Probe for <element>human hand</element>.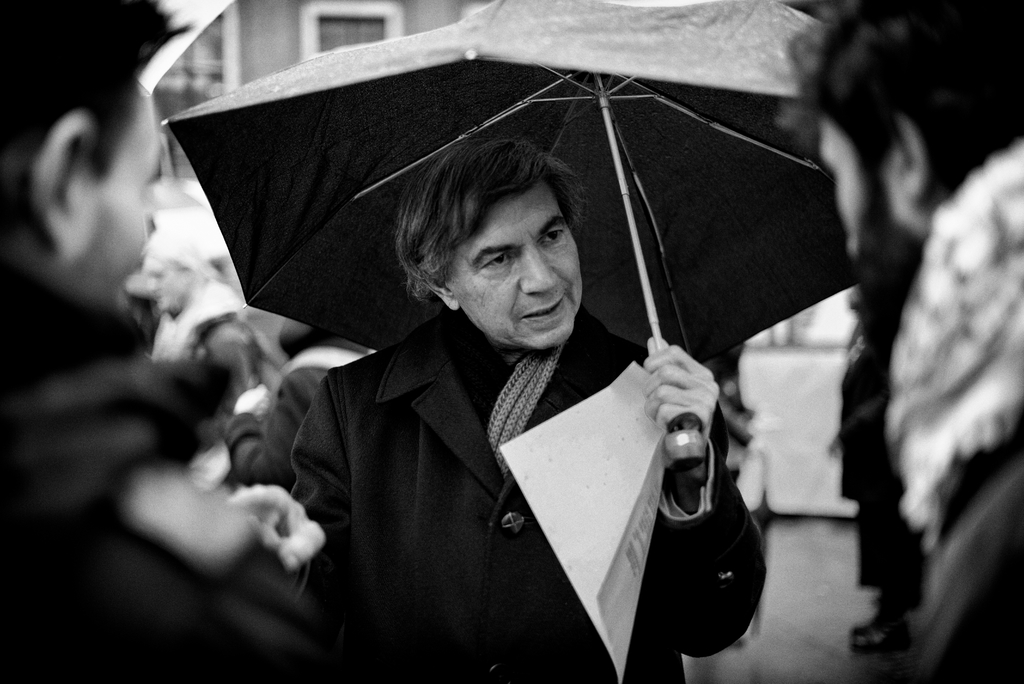
Probe result: (234,384,270,423).
